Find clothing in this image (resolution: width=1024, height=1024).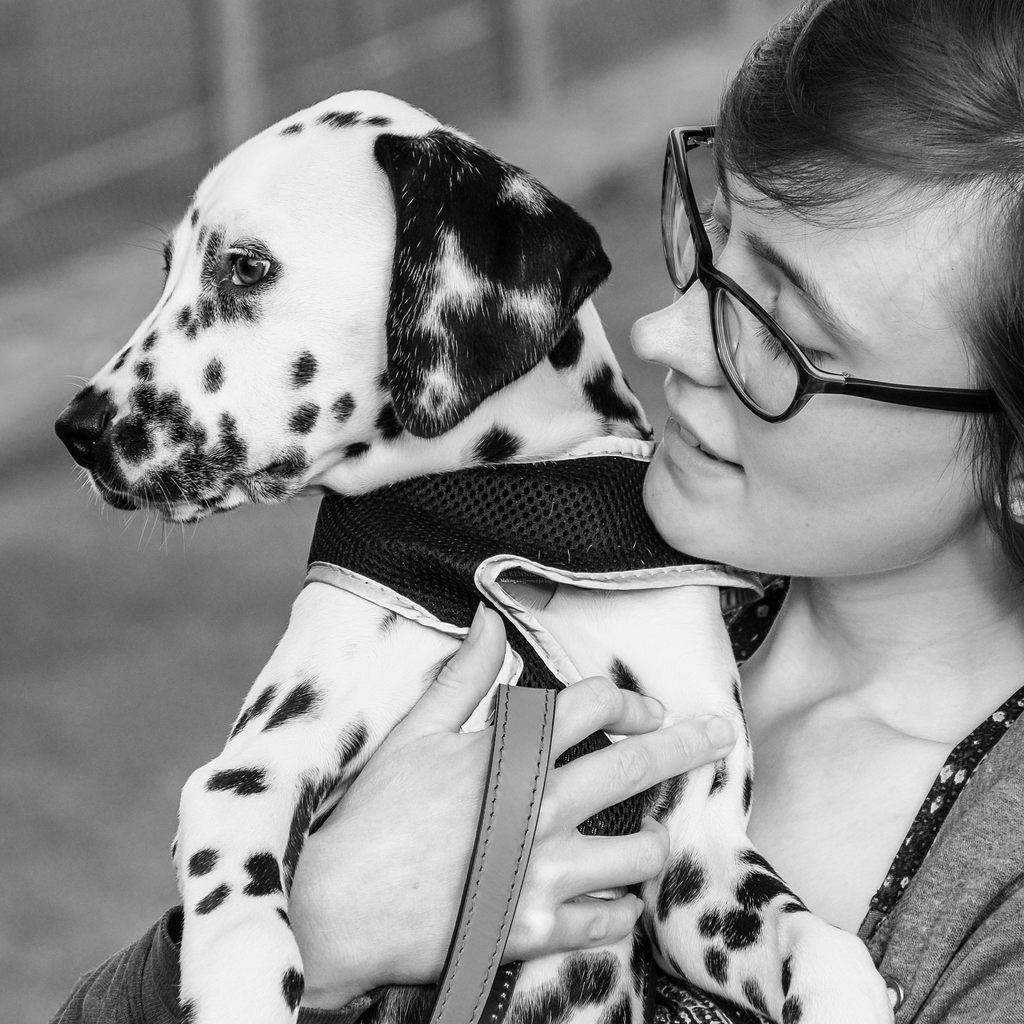
[left=49, top=564, right=1023, bottom=1023].
